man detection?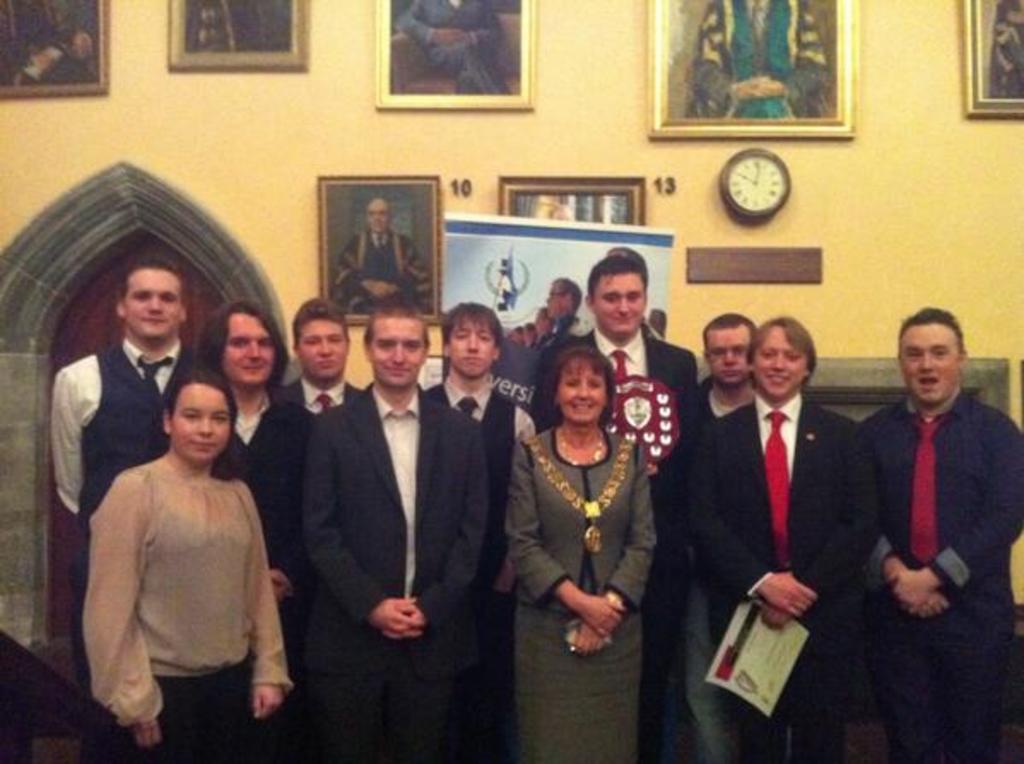
detection(533, 256, 703, 762)
